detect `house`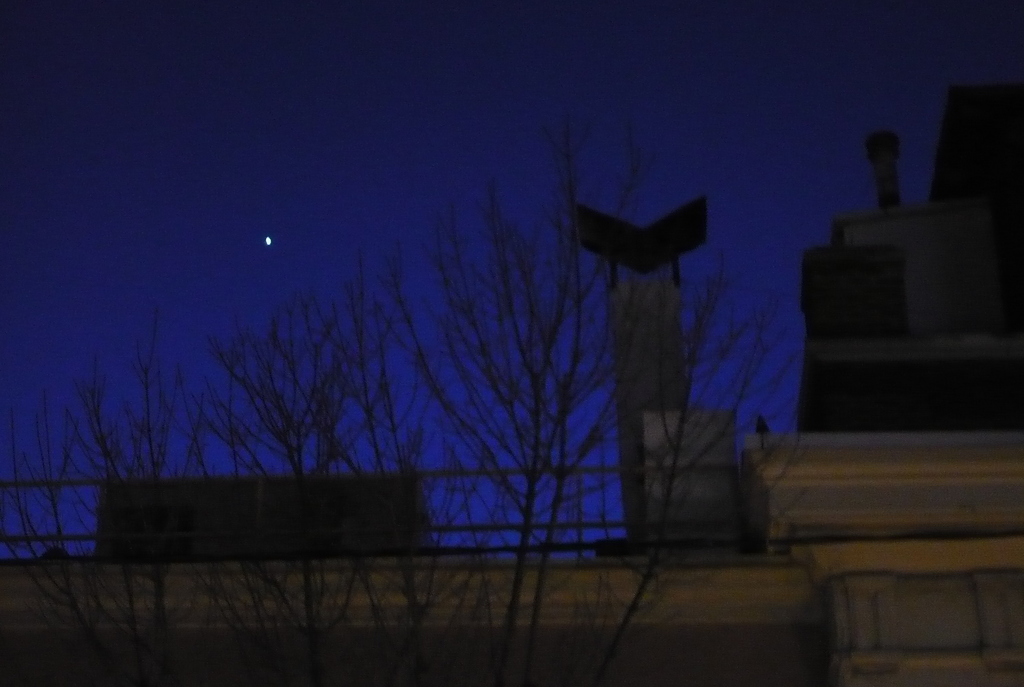
l=737, t=81, r=1023, b=686
